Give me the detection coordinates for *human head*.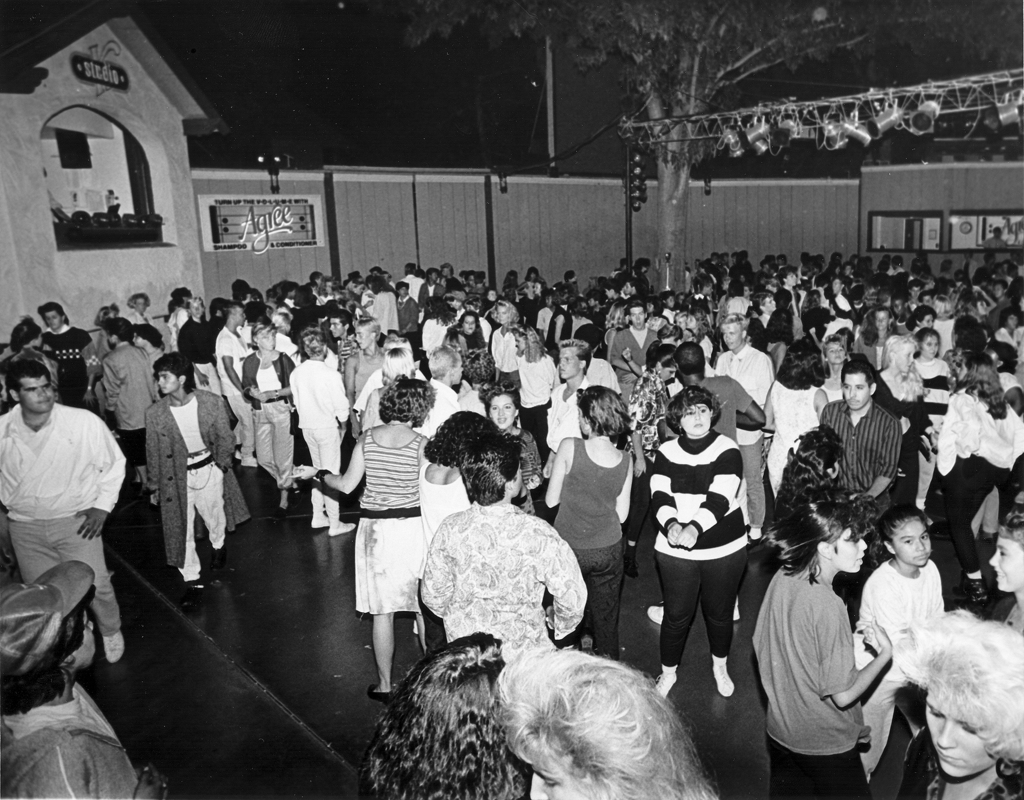
(671, 307, 687, 329).
